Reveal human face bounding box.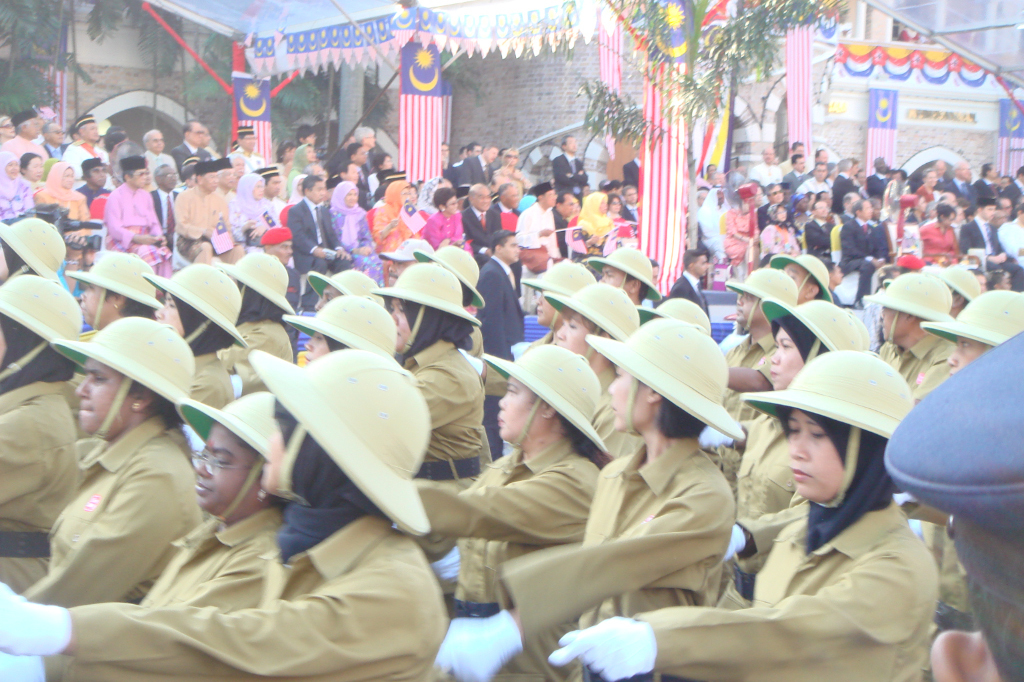
Revealed: region(0, 330, 8, 360).
